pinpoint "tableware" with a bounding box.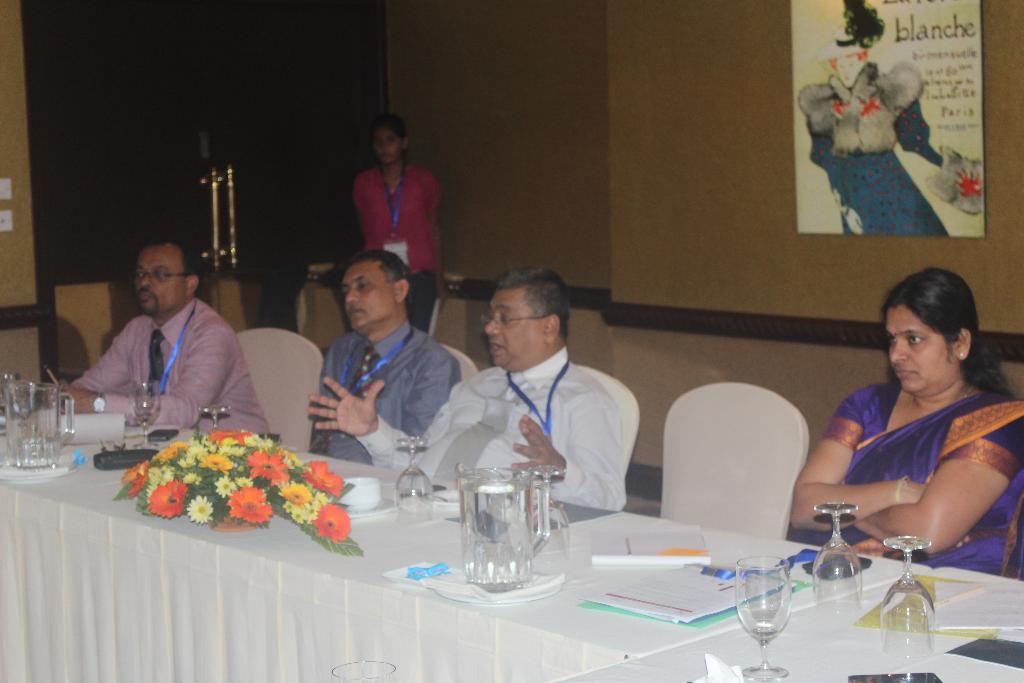
<box>453,462,550,595</box>.
